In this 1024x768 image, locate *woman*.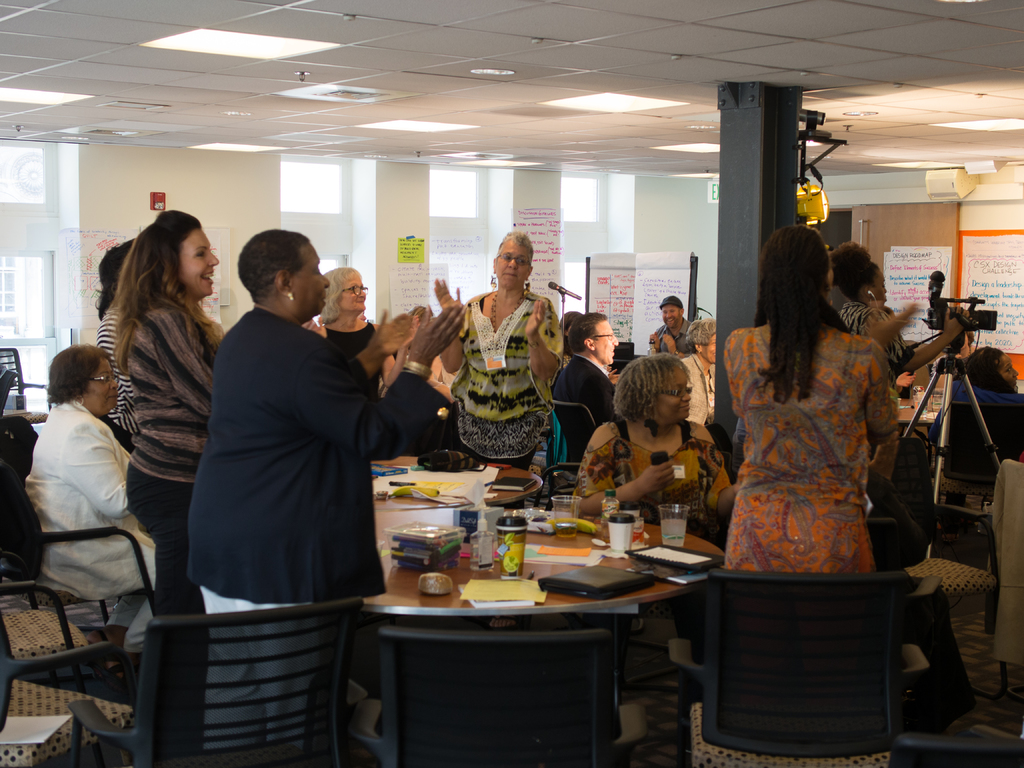
Bounding box: pyautogui.locateOnScreen(835, 241, 973, 372).
